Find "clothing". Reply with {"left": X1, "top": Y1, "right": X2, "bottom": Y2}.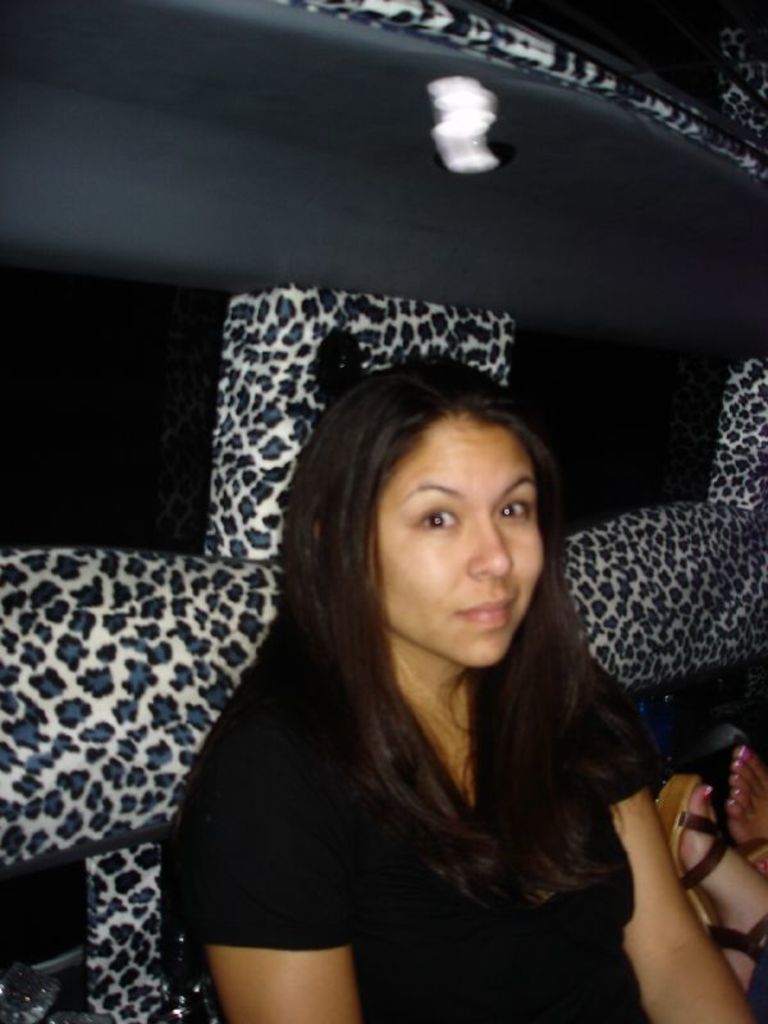
{"left": 188, "top": 526, "right": 682, "bottom": 984}.
